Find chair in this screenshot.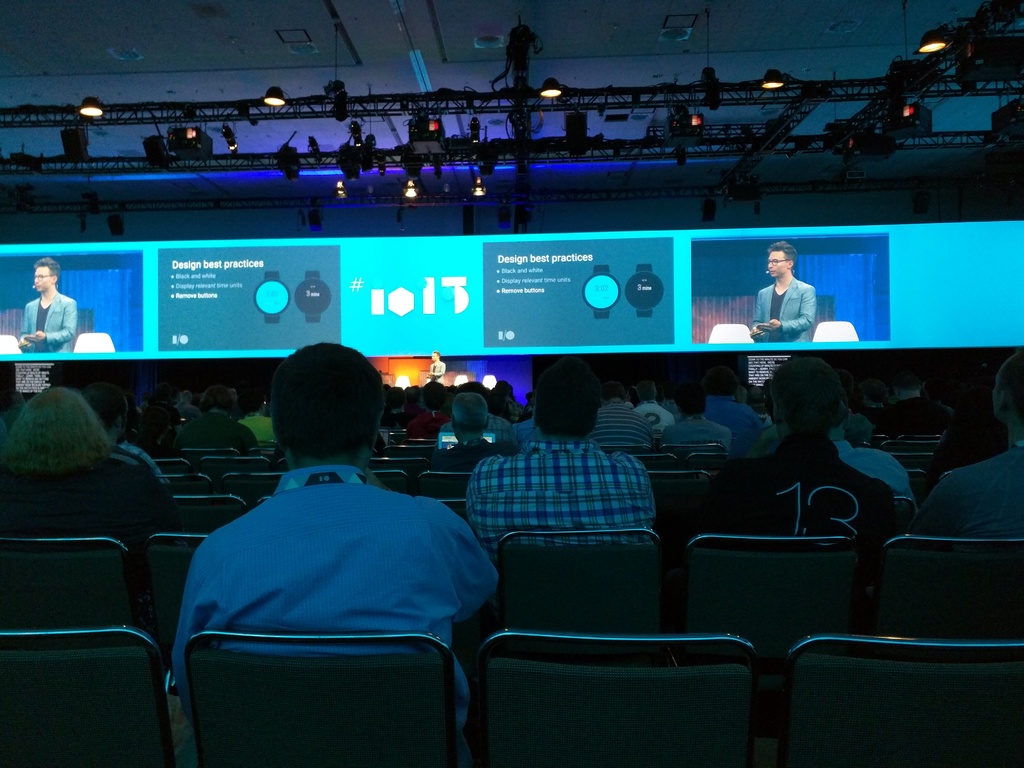
The bounding box for chair is [882,442,940,477].
